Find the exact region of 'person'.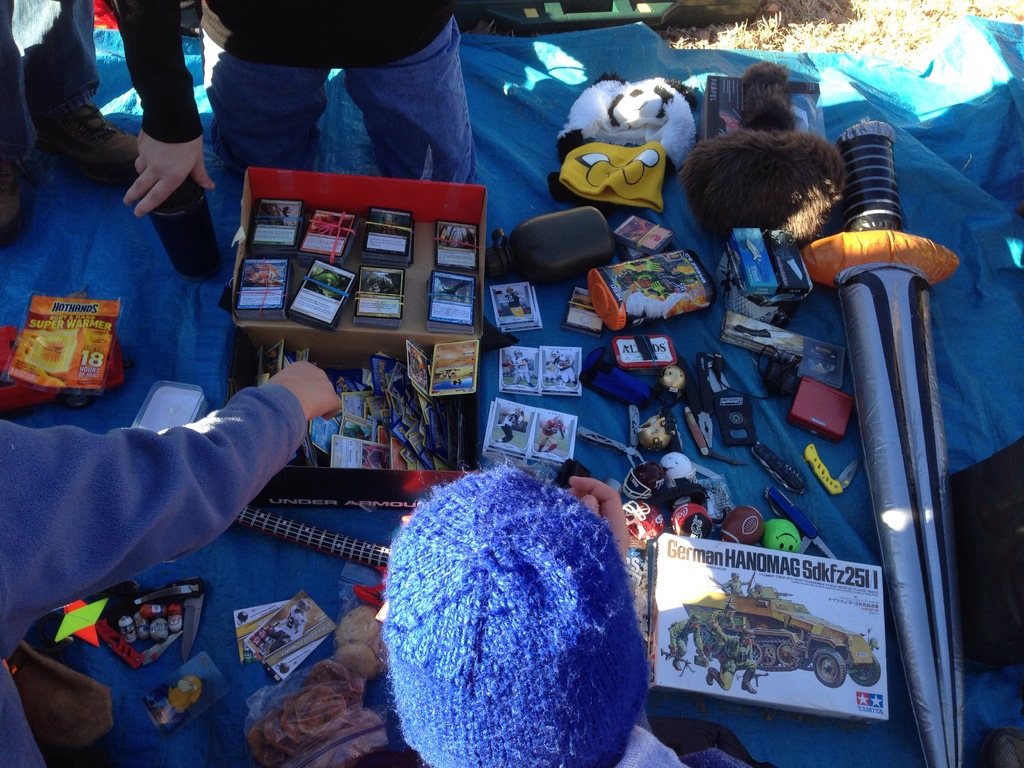
Exact region: bbox(659, 611, 707, 660).
